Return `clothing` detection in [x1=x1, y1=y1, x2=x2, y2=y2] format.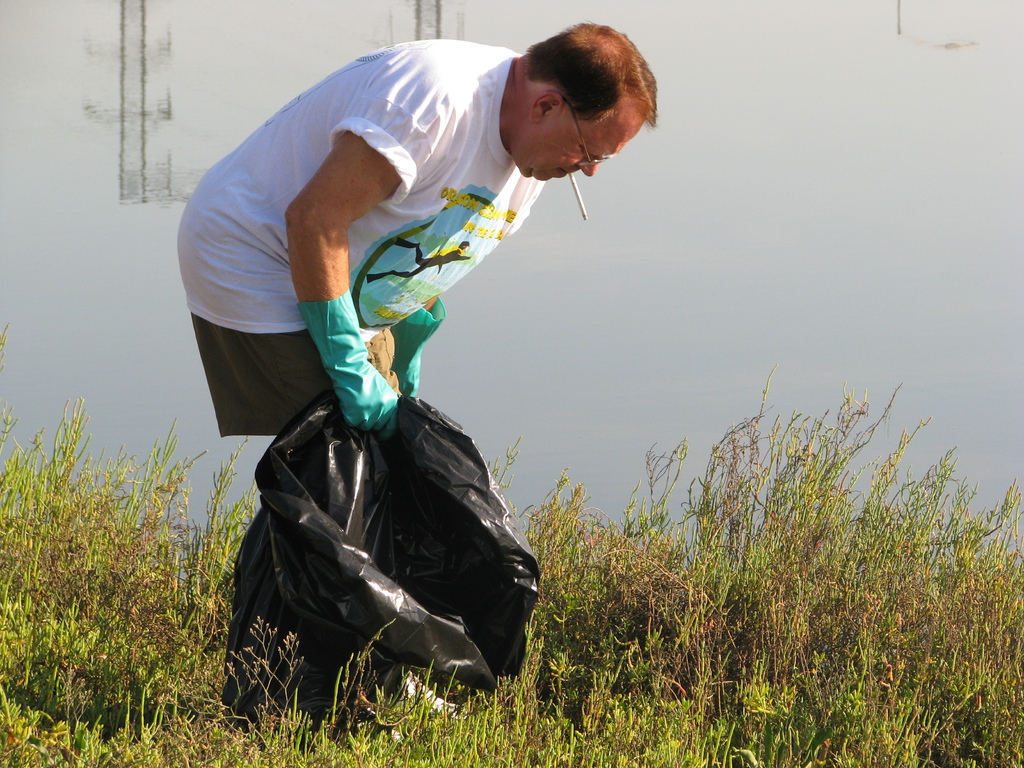
[x1=176, y1=37, x2=548, y2=433].
